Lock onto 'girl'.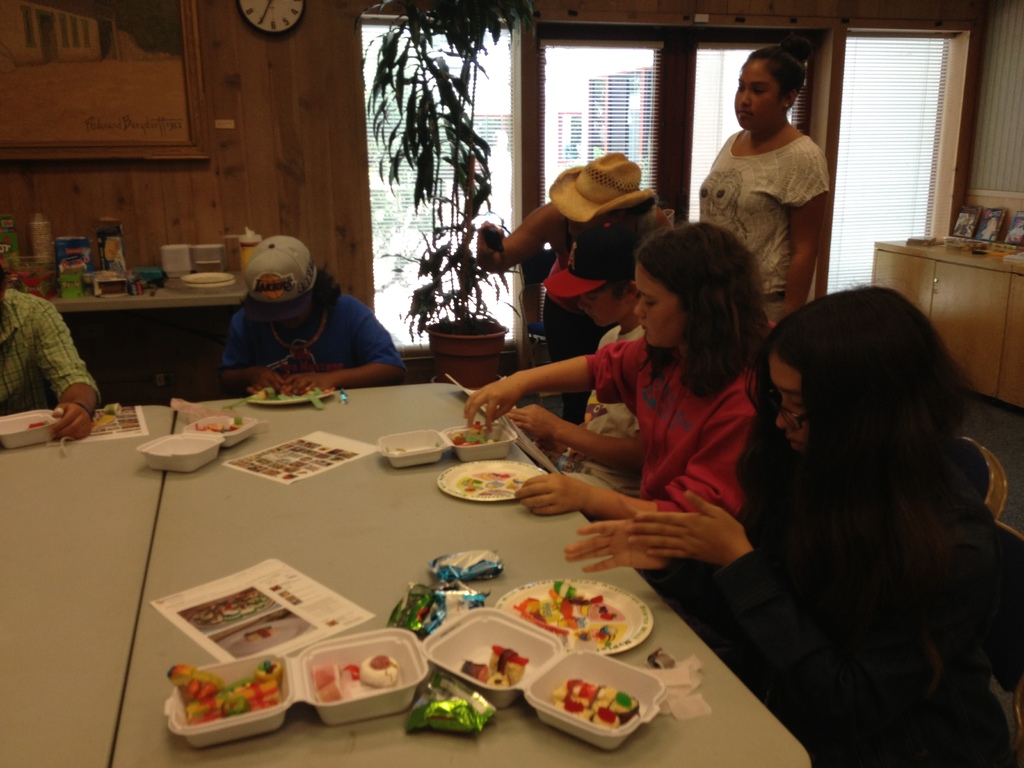
Locked: [466, 218, 774, 616].
